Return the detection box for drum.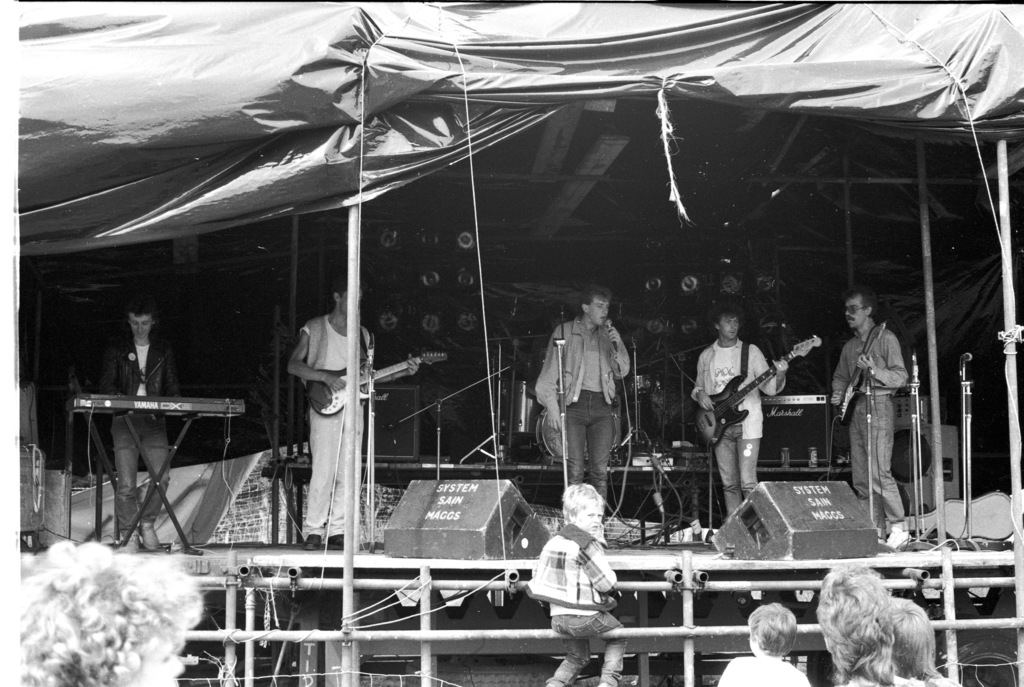
crop(504, 380, 541, 436).
